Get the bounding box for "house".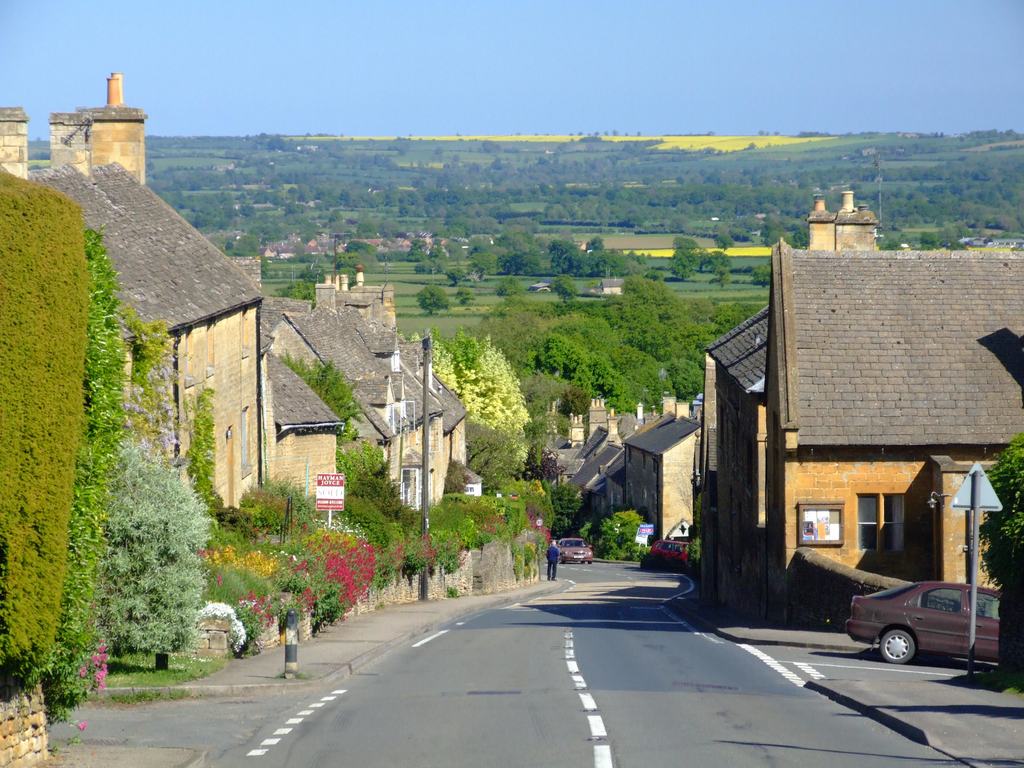
12:109:275:682.
